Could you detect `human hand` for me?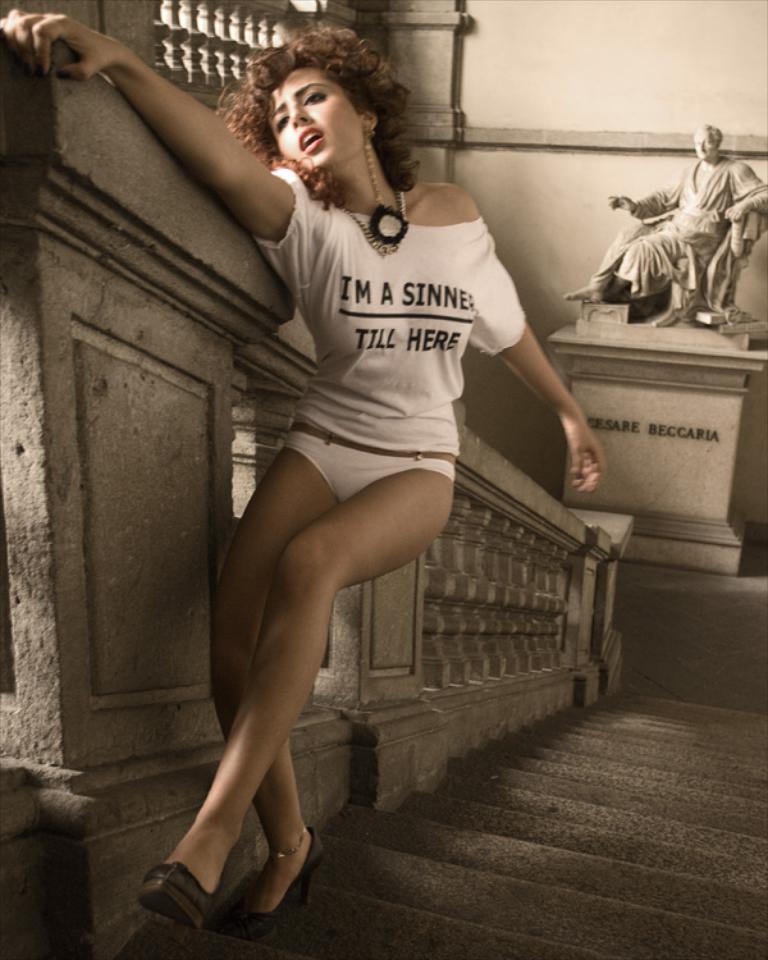
Detection result: BBox(564, 412, 605, 500).
